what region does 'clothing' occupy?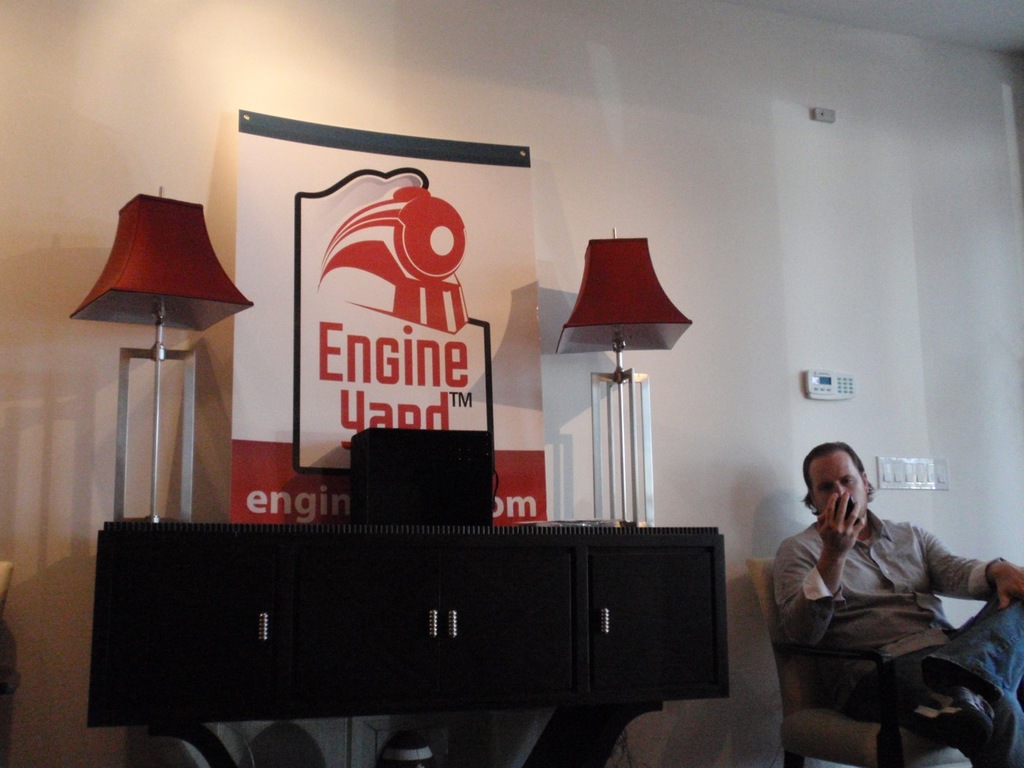
774,506,1023,767.
